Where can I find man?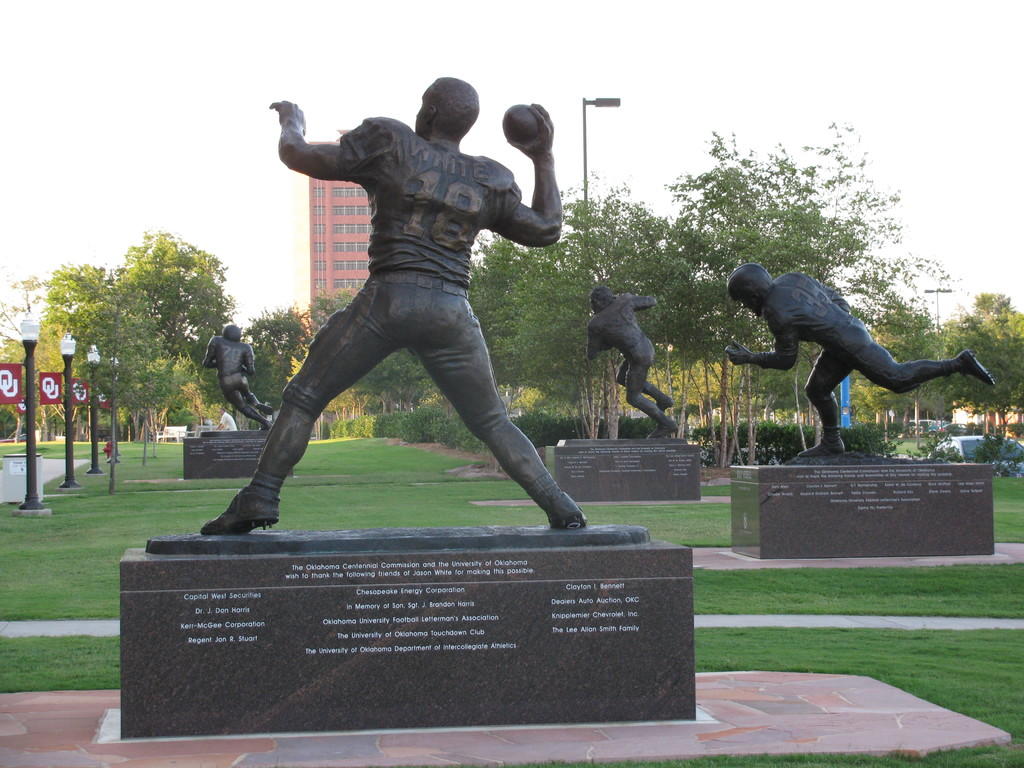
You can find it at <bbox>203, 92, 584, 538</bbox>.
